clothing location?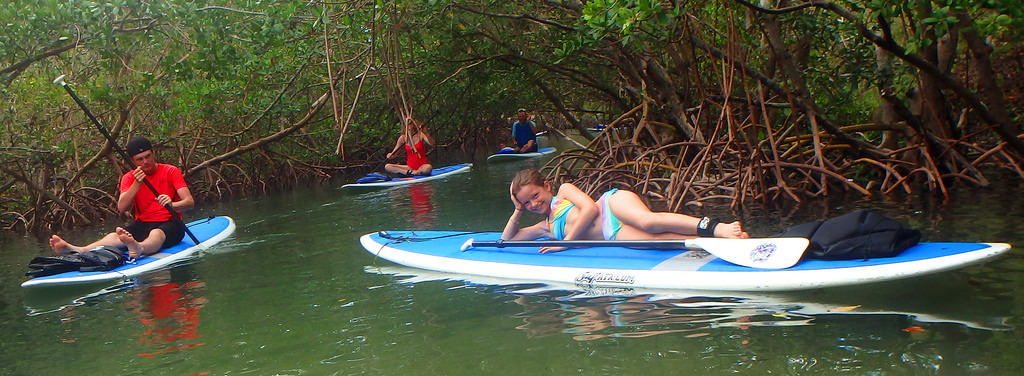
<region>508, 118, 544, 152</region>
